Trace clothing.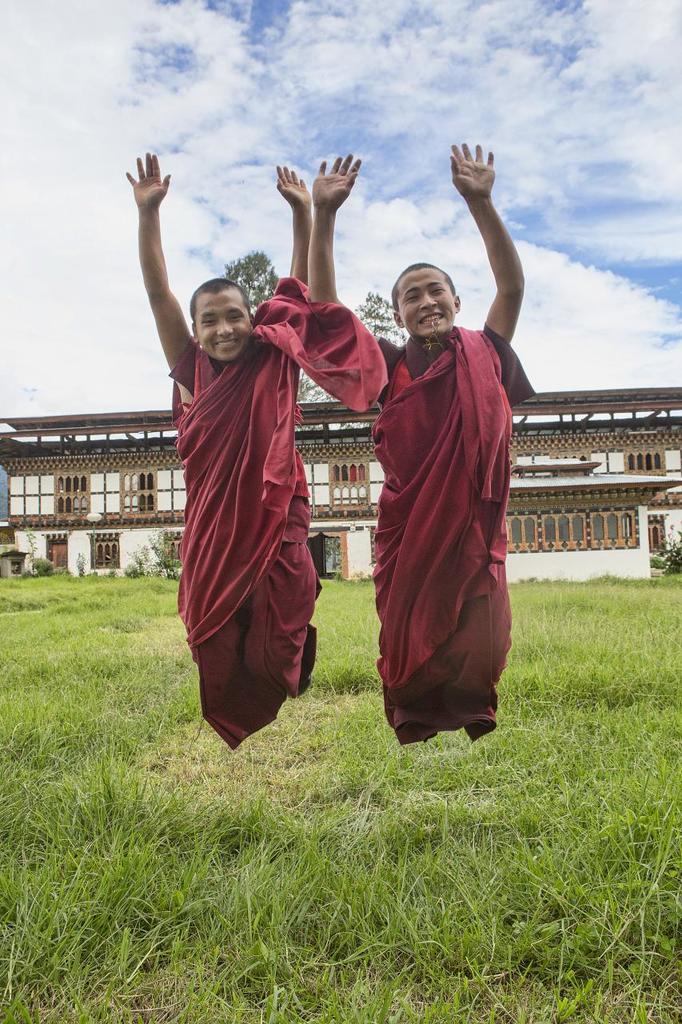
Traced to {"left": 173, "top": 280, "right": 333, "bottom": 733}.
